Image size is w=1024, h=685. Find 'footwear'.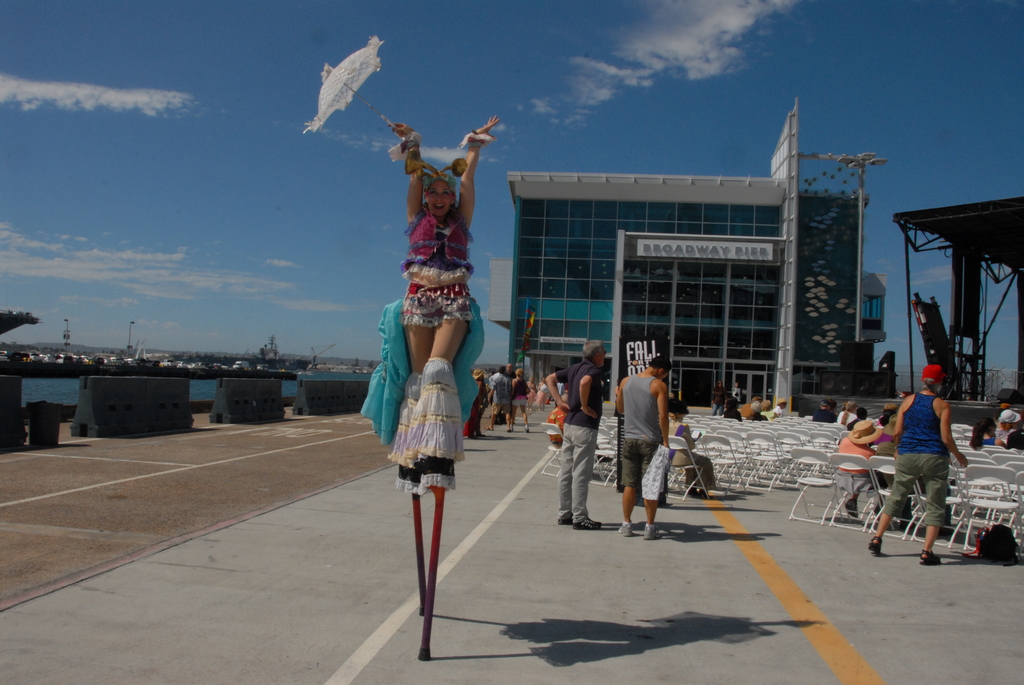
618, 519, 636, 536.
